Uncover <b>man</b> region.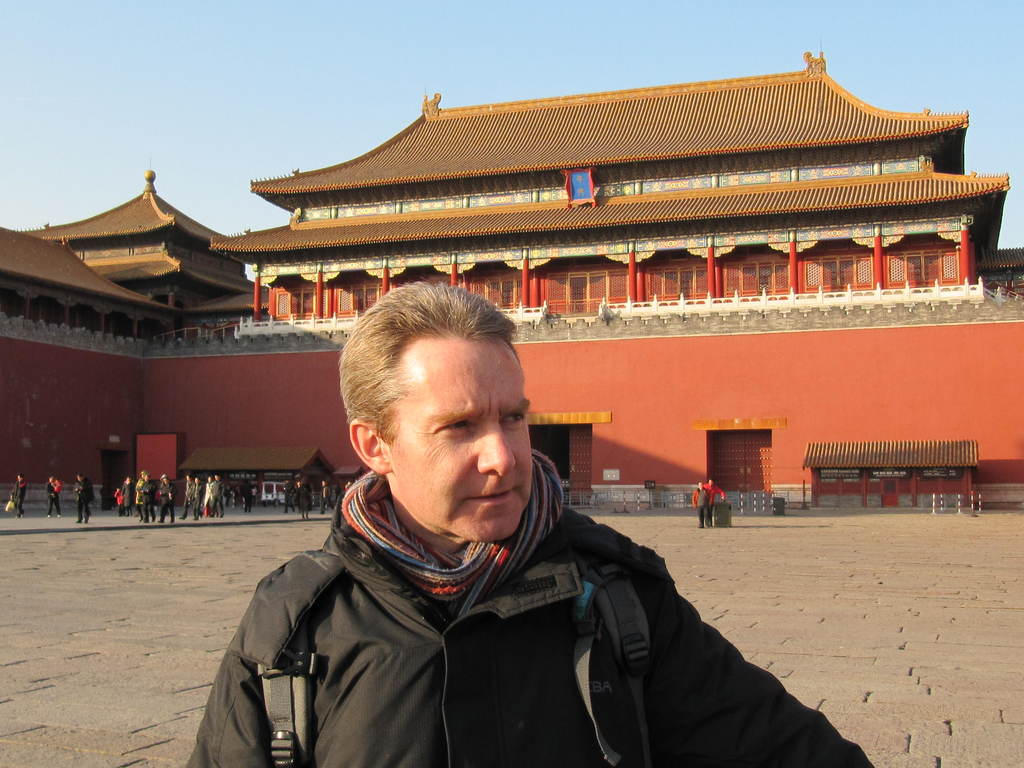
Uncovered: 692/480/714/528.
